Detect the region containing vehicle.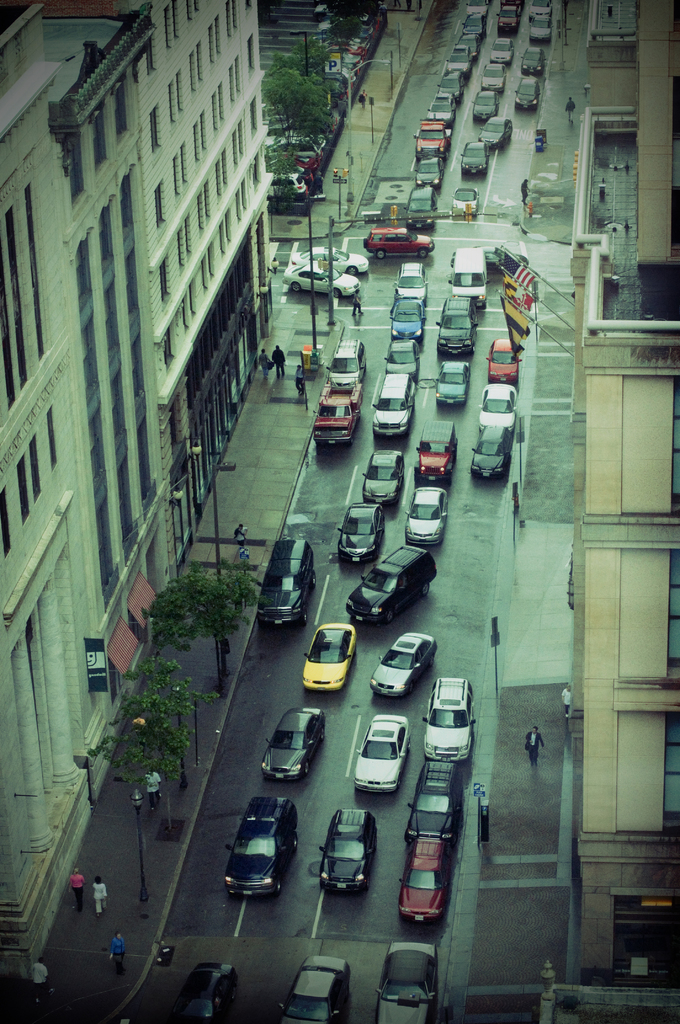
[left=489, top=37, right=519, bottom=63].
